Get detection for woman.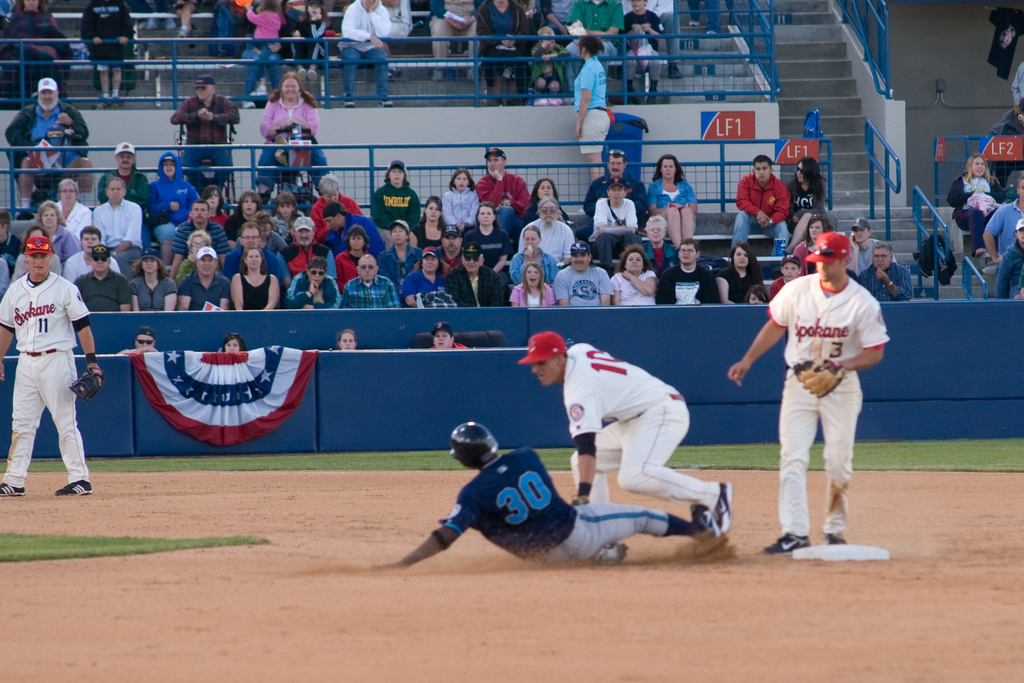
Detection: x1=468 y1=207 x2=513 y2=276.
